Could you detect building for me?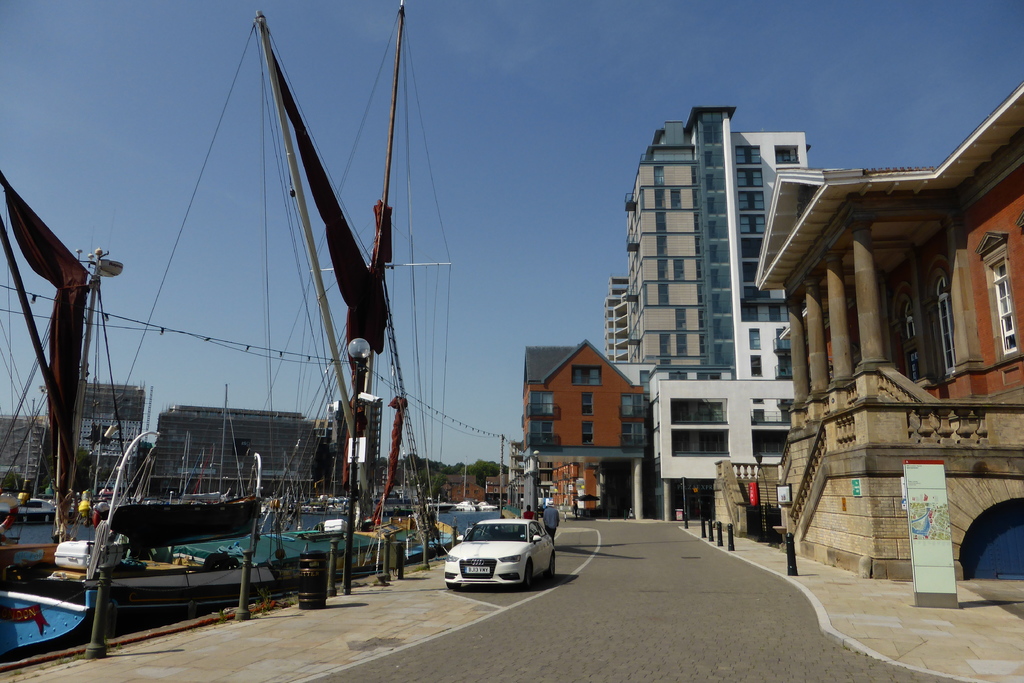
Detection result: locate(145, 406, 337, 499).
